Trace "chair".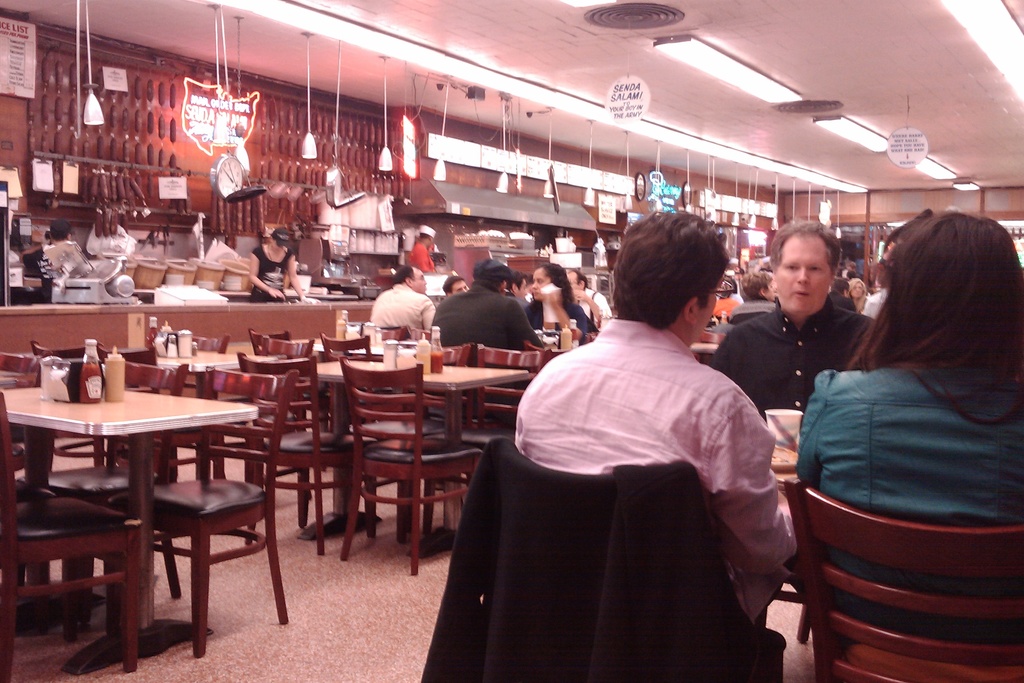
Traced to box(168, 333, 234, 480).
